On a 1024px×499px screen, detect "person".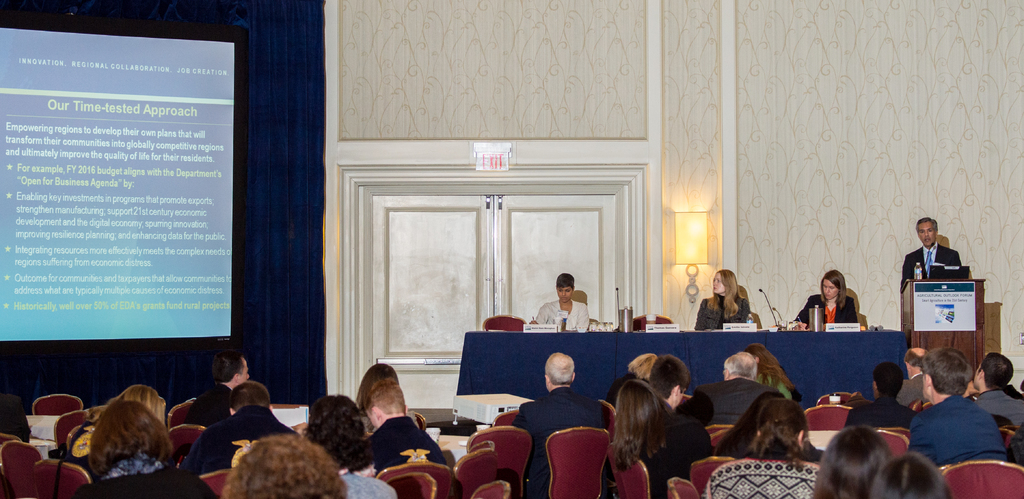
{"x1": 187, "y1": 350, "x2": 252, "y2": 423}.
